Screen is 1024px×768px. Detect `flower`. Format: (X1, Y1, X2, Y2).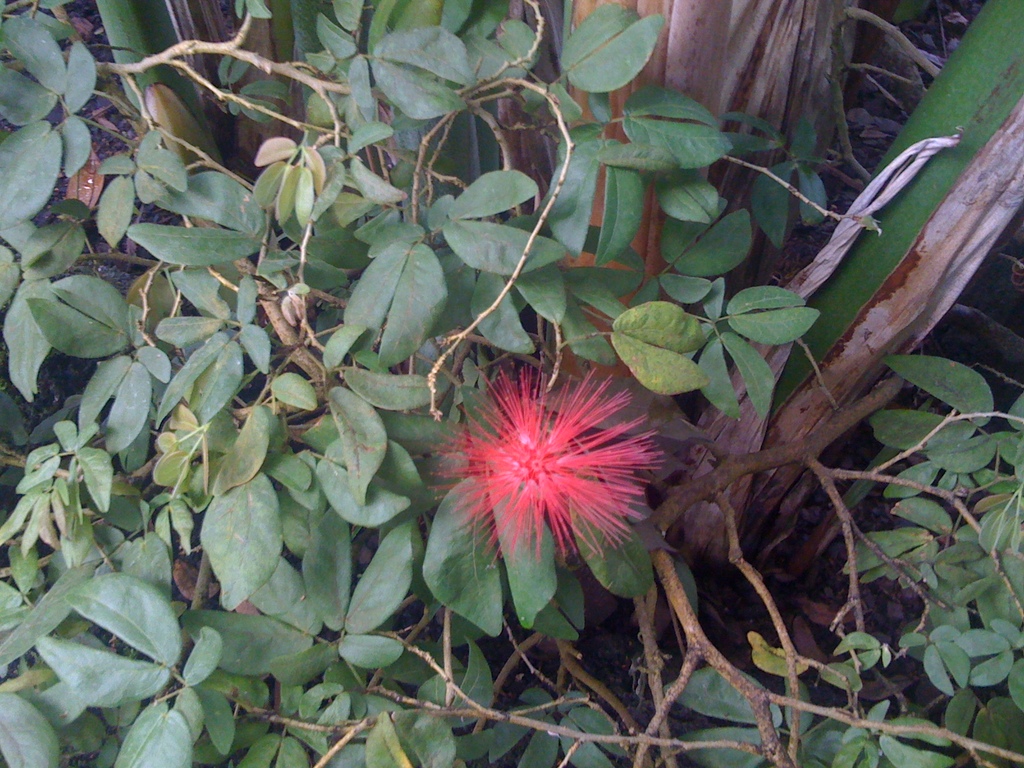
(410, 352, 685, 621).
